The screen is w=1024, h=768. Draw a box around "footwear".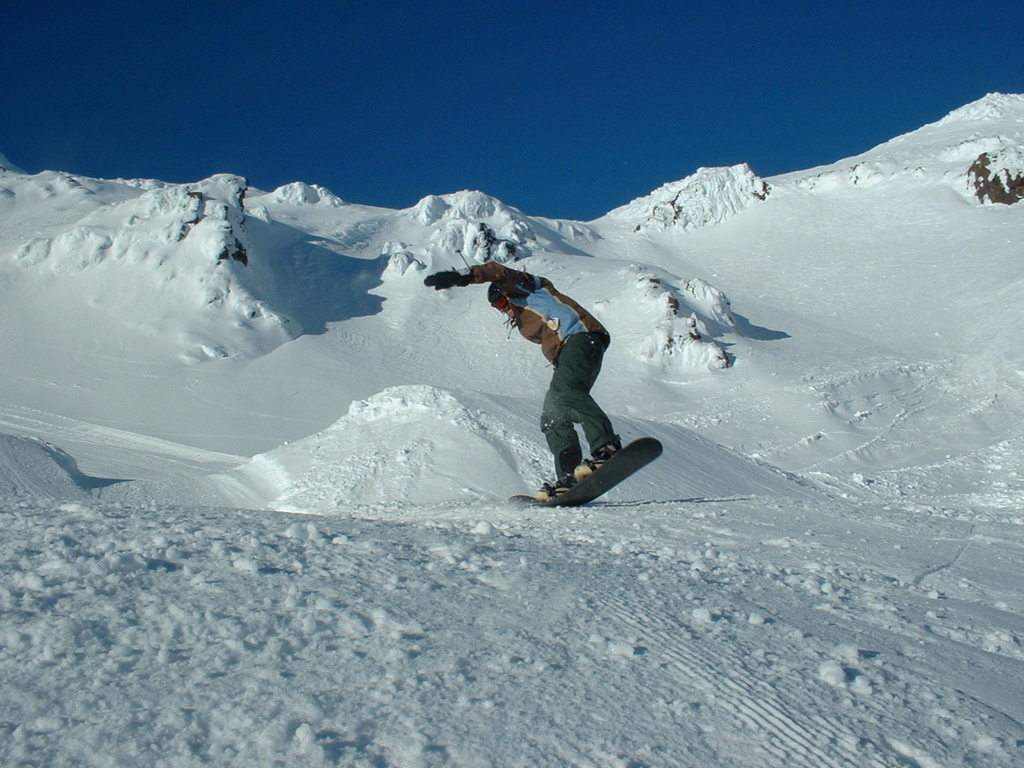
l=530, t=474, r=567, b=501.
